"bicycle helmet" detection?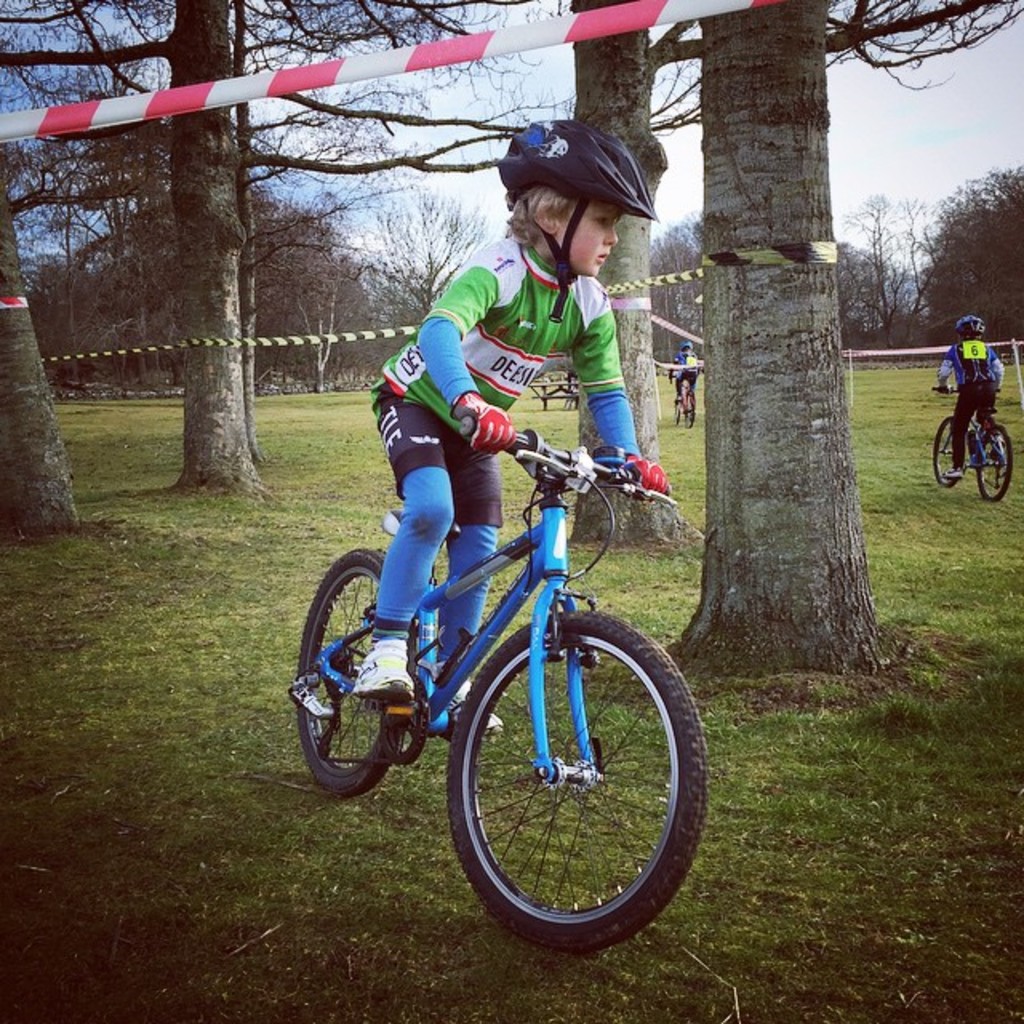
BBox(942, 309, 978, 339)
